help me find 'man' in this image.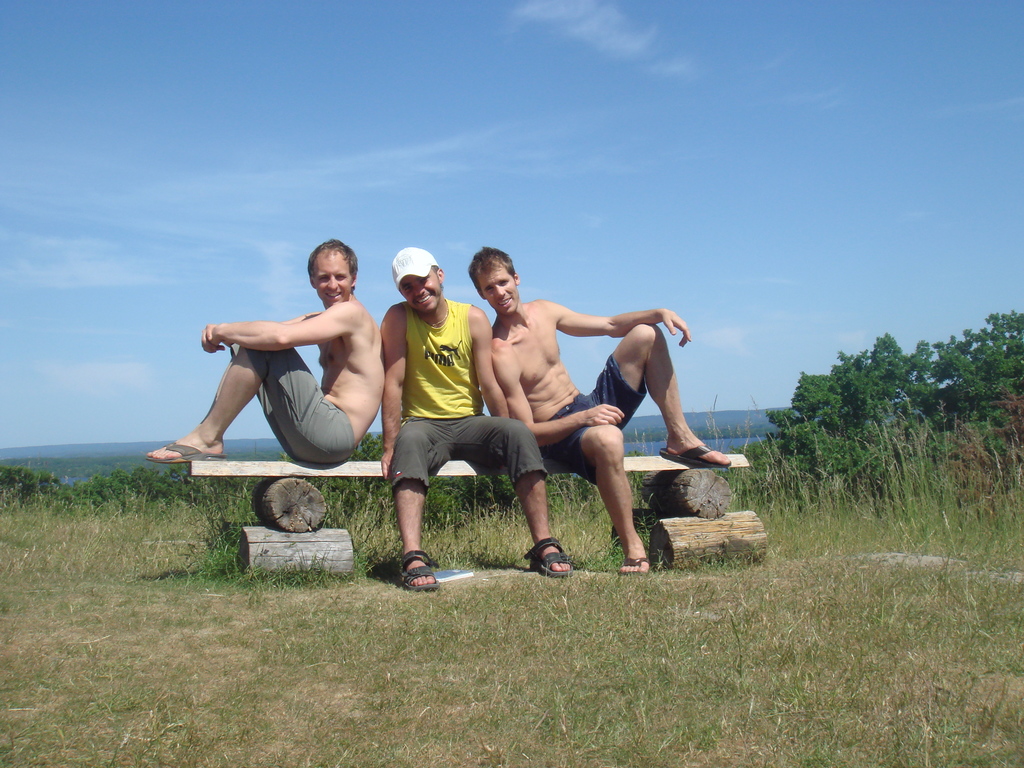
Found it: left=141, top=239, right=383, bottom=464.
